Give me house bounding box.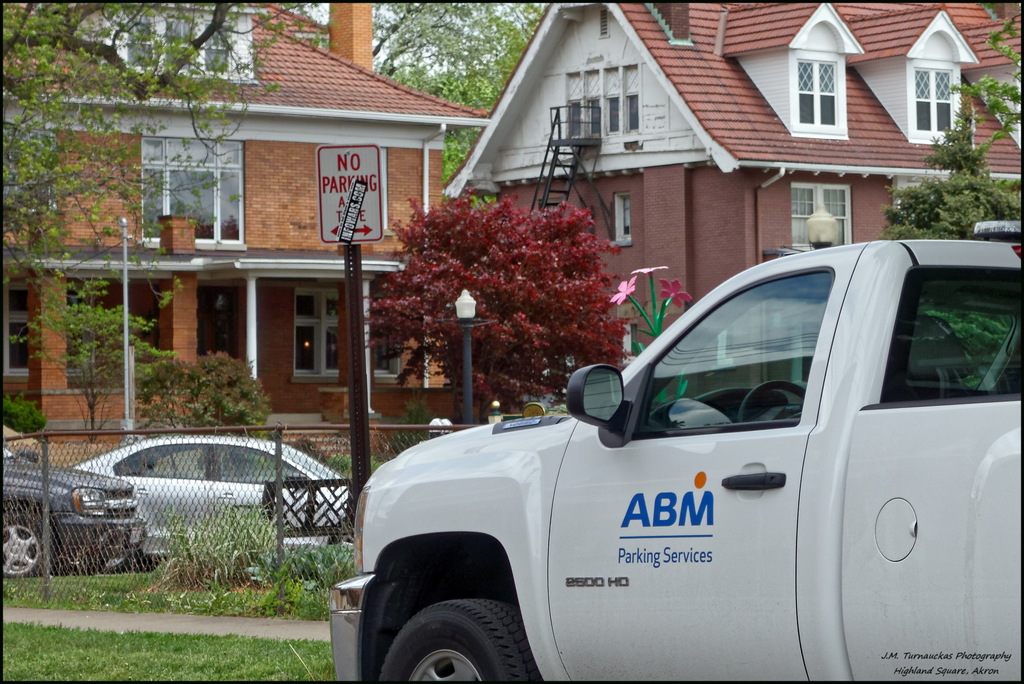
<box>0,0,491,437</box>.
